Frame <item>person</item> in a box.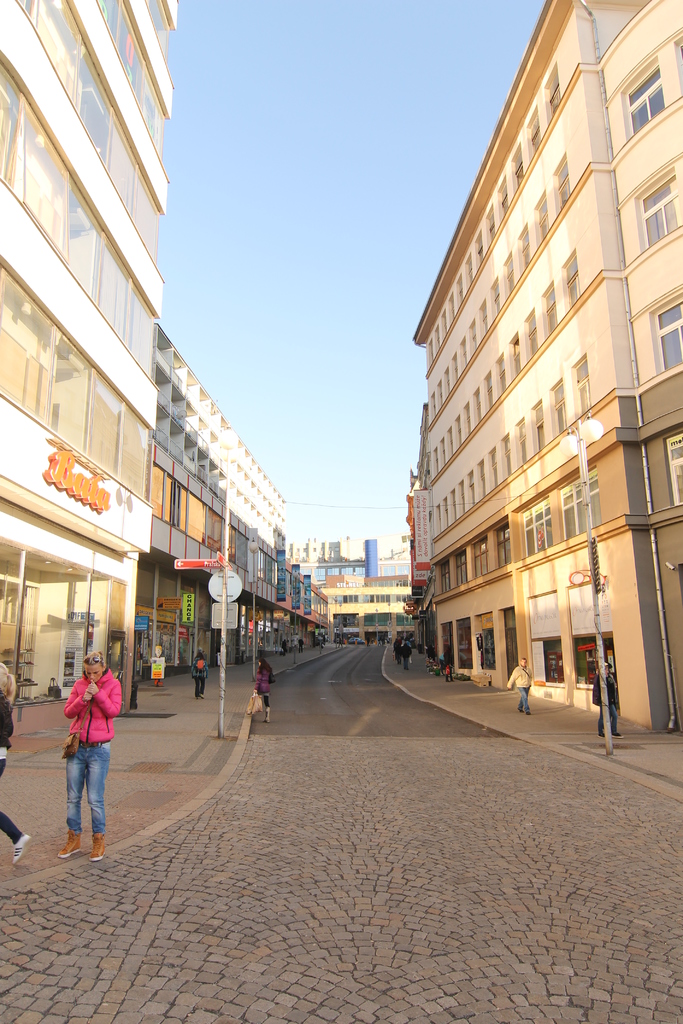
192:653:210:701.
